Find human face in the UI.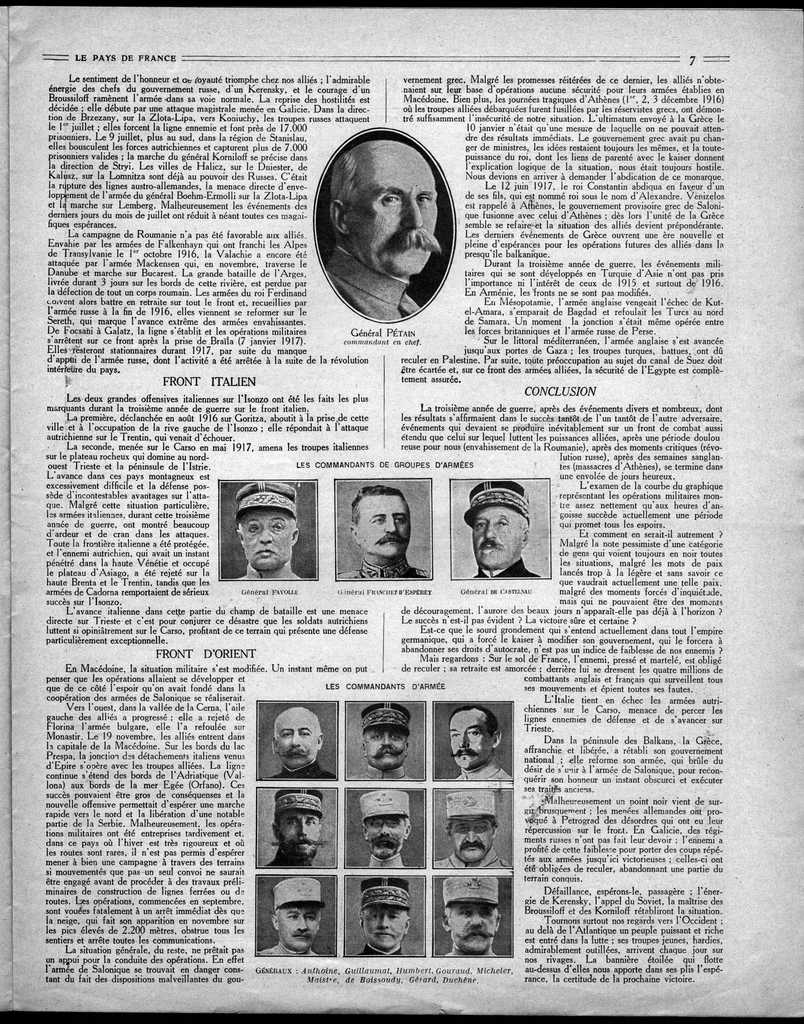
UI element at bbox=[239, 508, 294, 570].
